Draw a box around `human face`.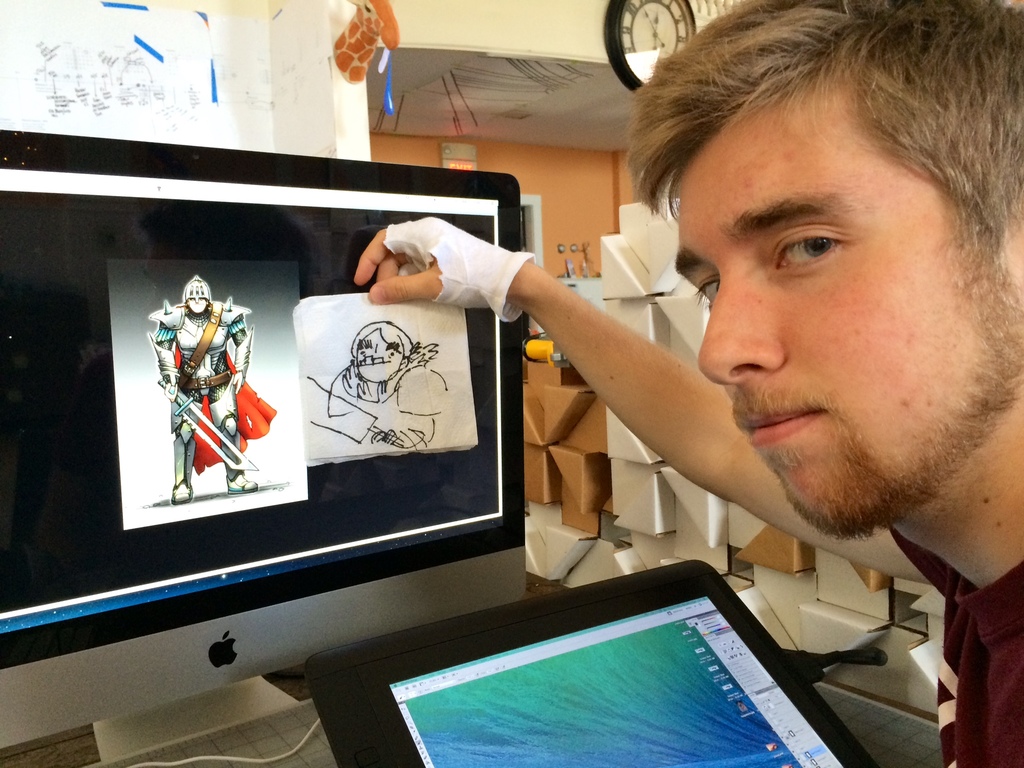
676 83 1023 532.
